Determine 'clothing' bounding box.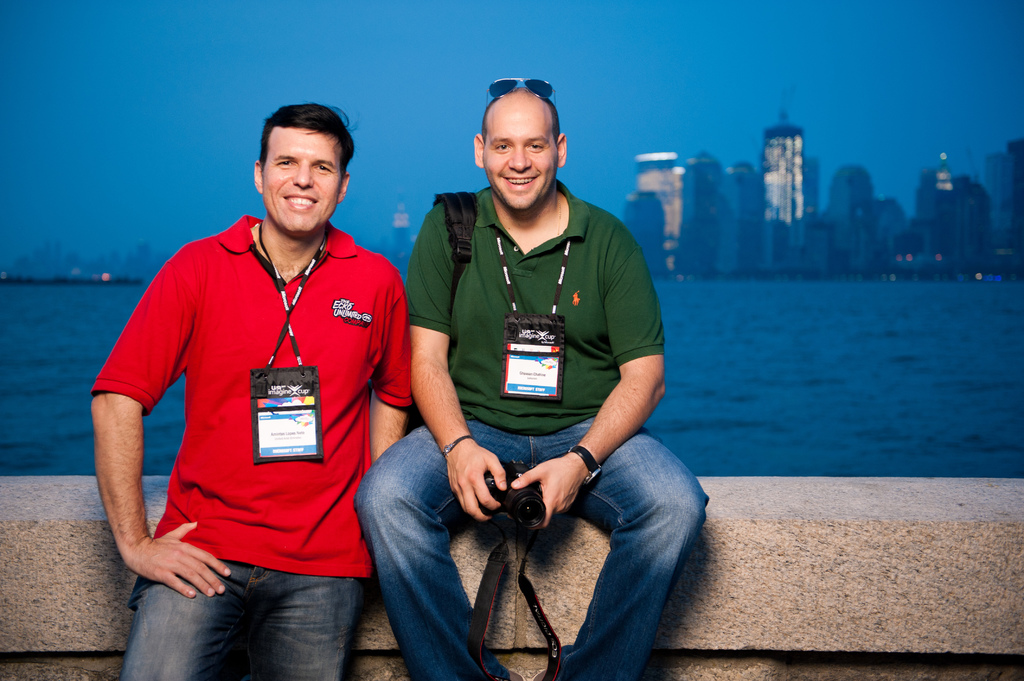
Determined: BBox(355, 188, 704, 680).
